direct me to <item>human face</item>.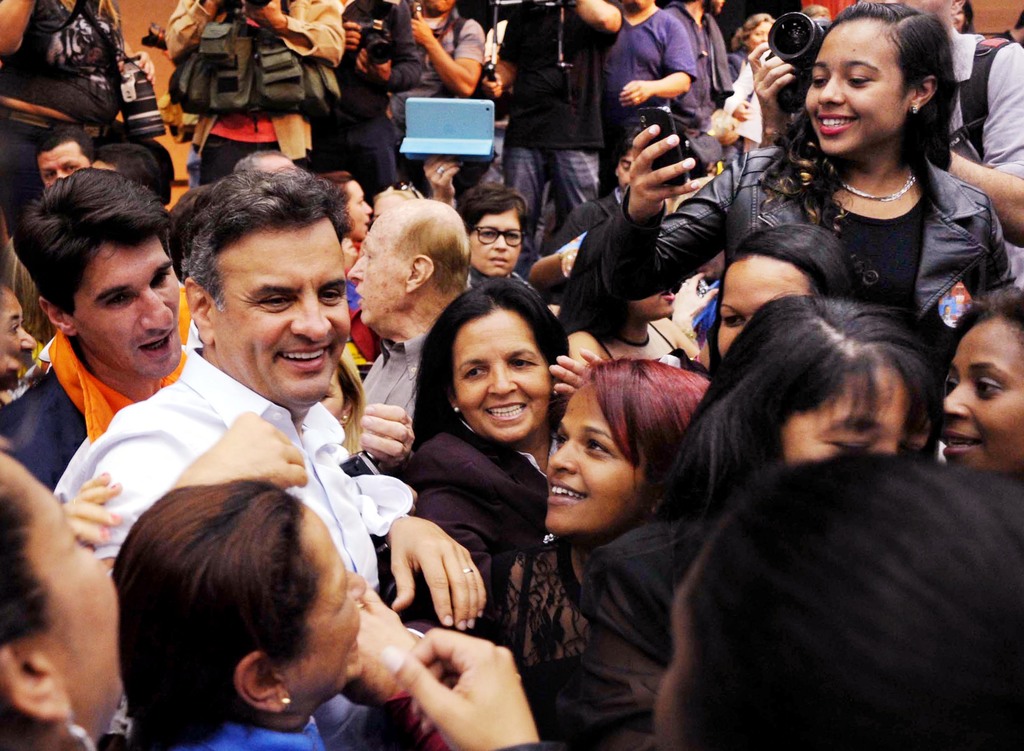
Direction: select_region(0, 287, 33, 362).
